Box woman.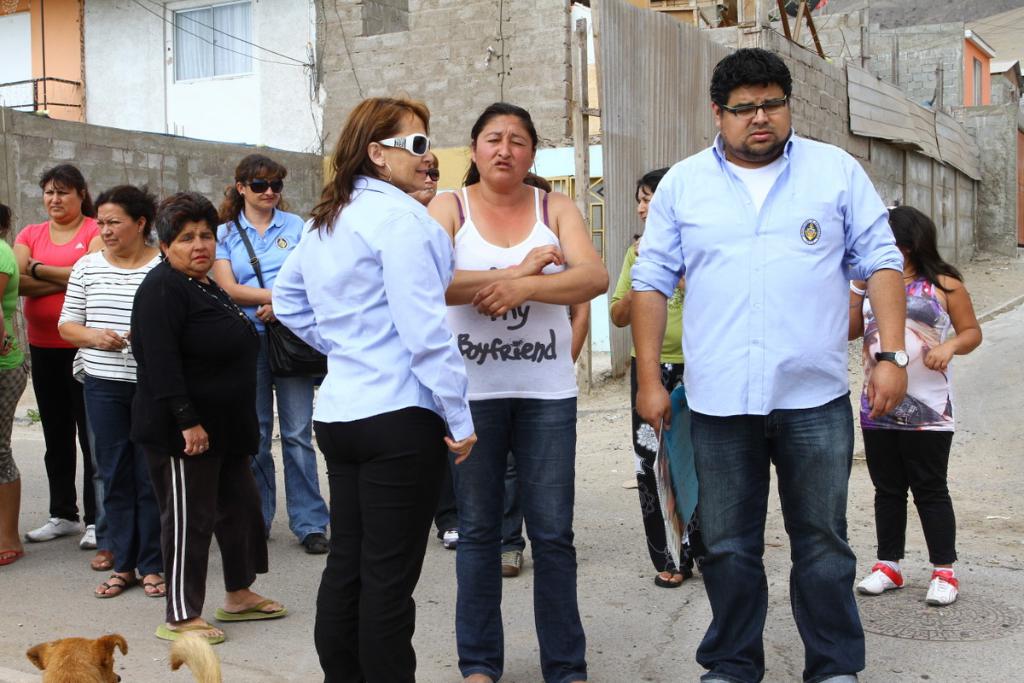
(268, 92, 478, 682).
